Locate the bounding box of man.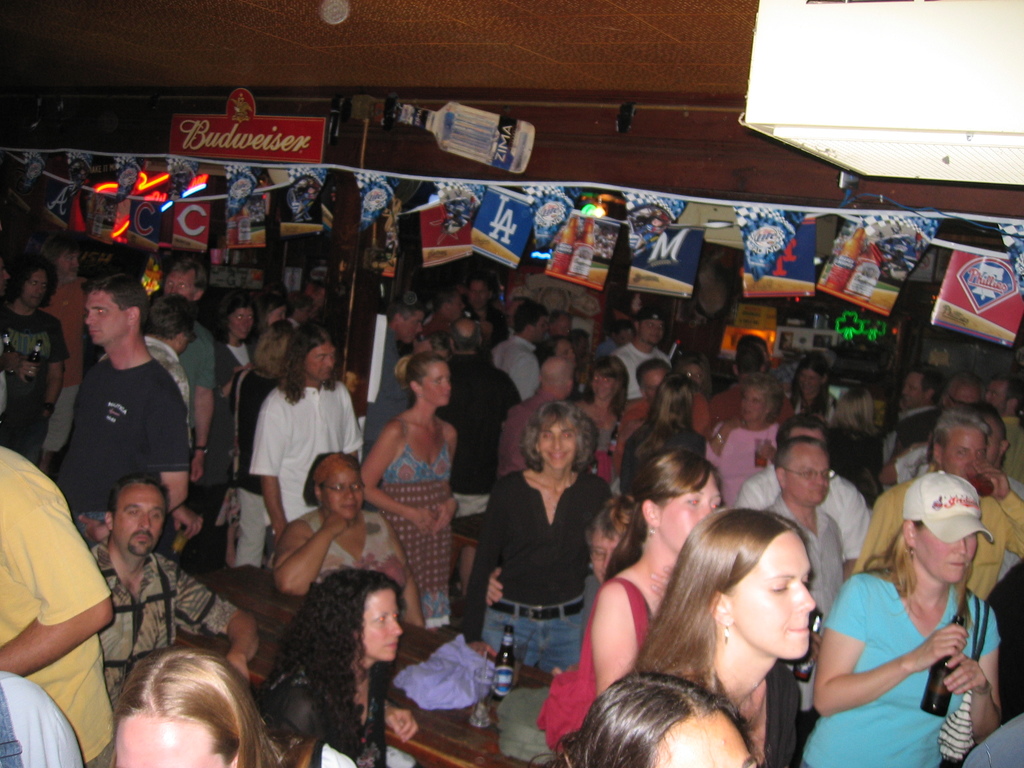
Bounding box: 95/287/192/403.
